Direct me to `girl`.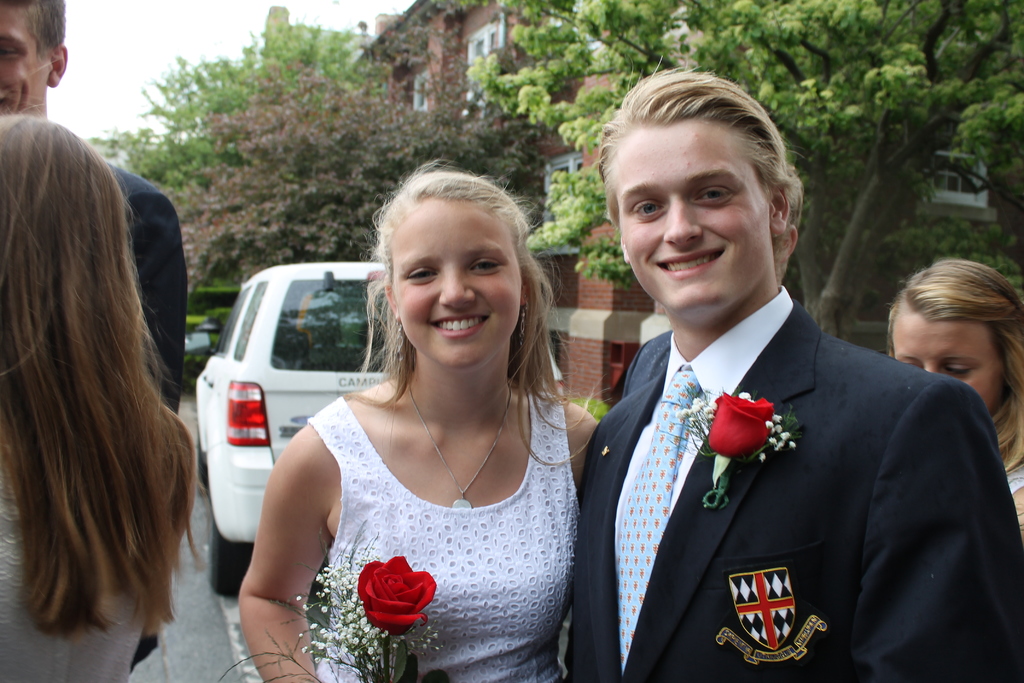
Direction: (234,163,602,682).
